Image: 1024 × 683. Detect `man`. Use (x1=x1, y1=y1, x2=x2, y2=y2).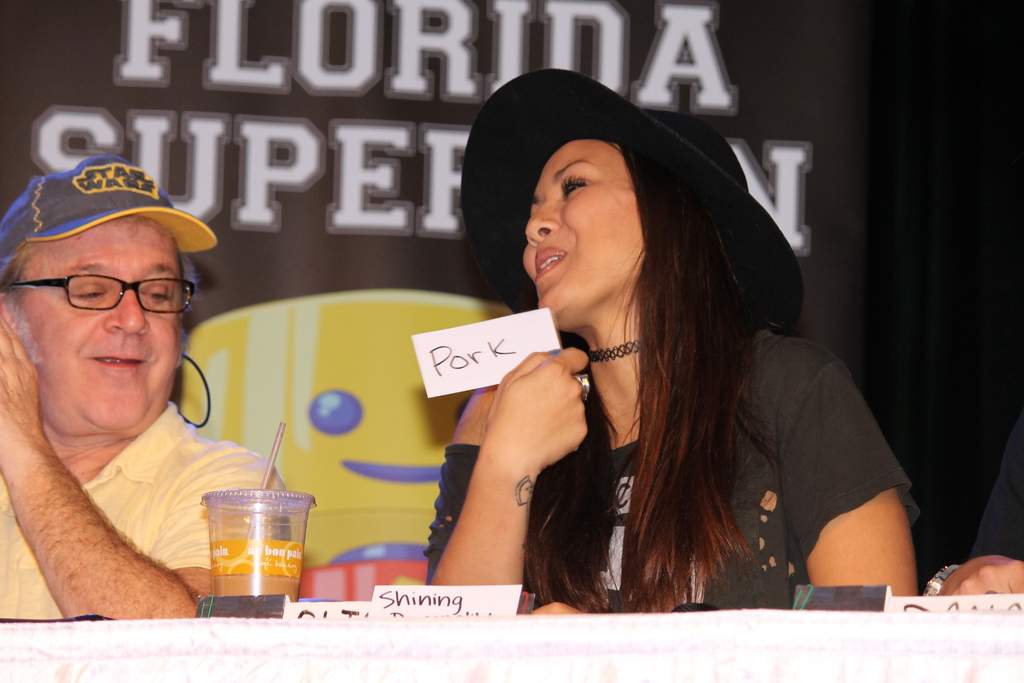
(x1=0, y1=138, x2=266, y2=646).
